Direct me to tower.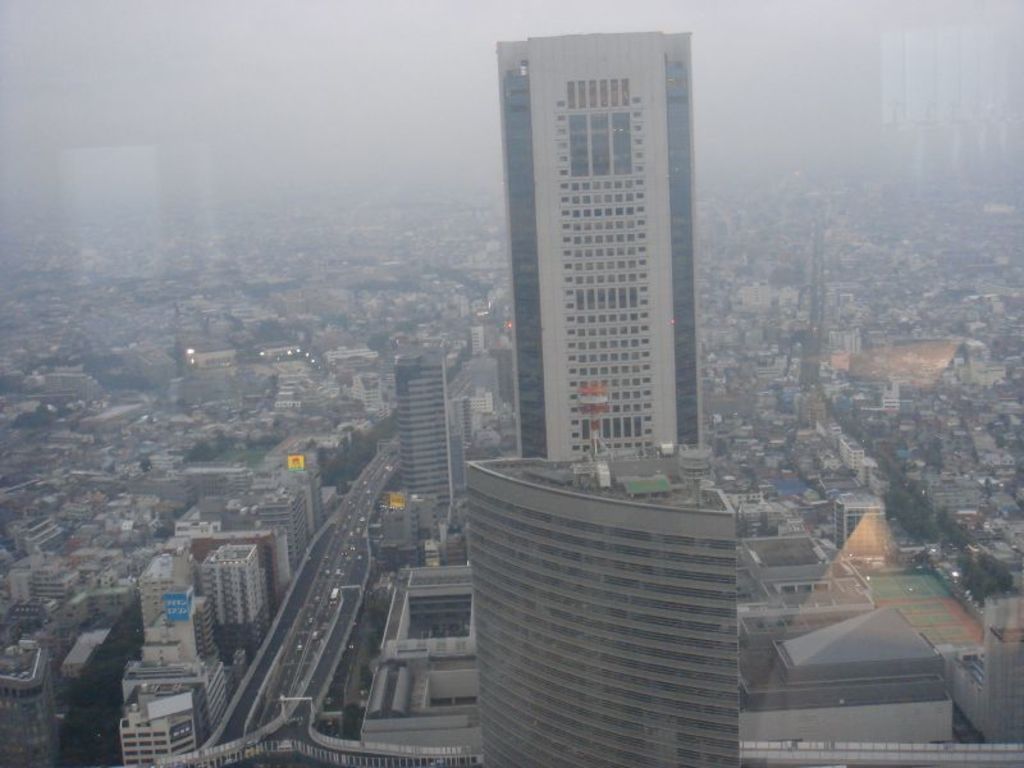
Direction: 264/484/312/575.
